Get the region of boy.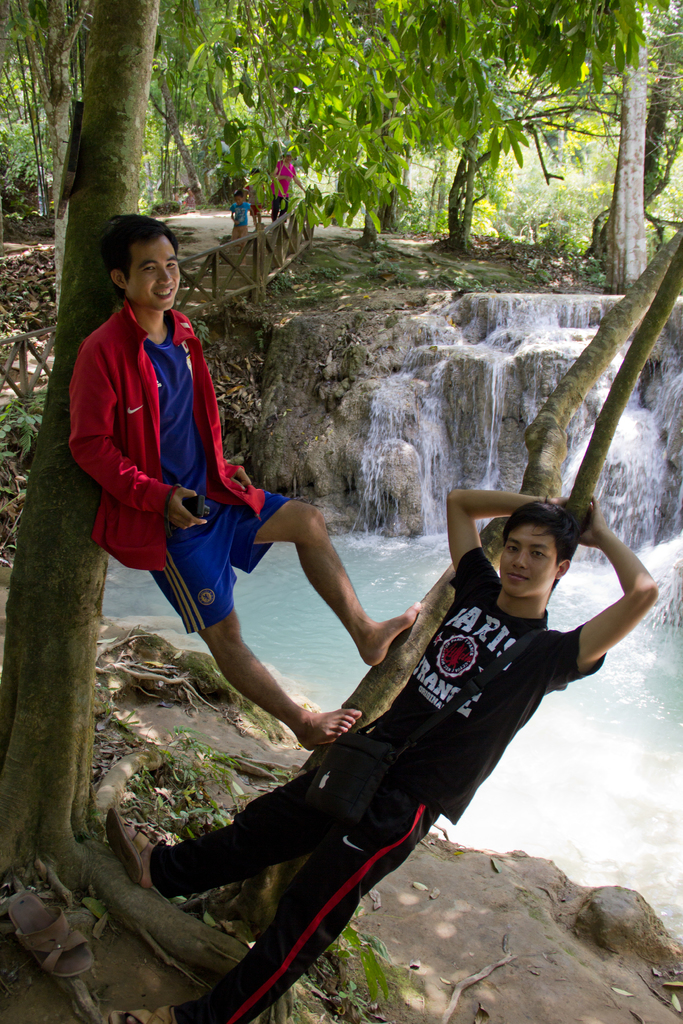
<bbox>227, 190, 261, 232</bbox>.
